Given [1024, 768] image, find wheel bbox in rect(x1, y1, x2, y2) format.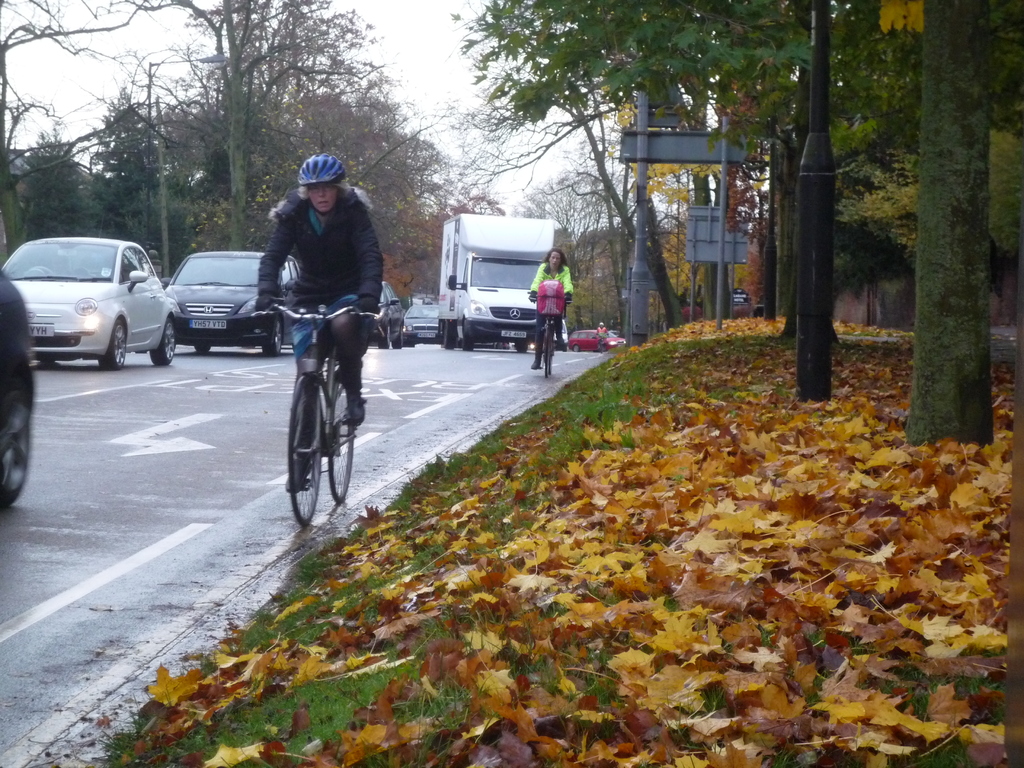
rect(571, 345, 579, 351).
